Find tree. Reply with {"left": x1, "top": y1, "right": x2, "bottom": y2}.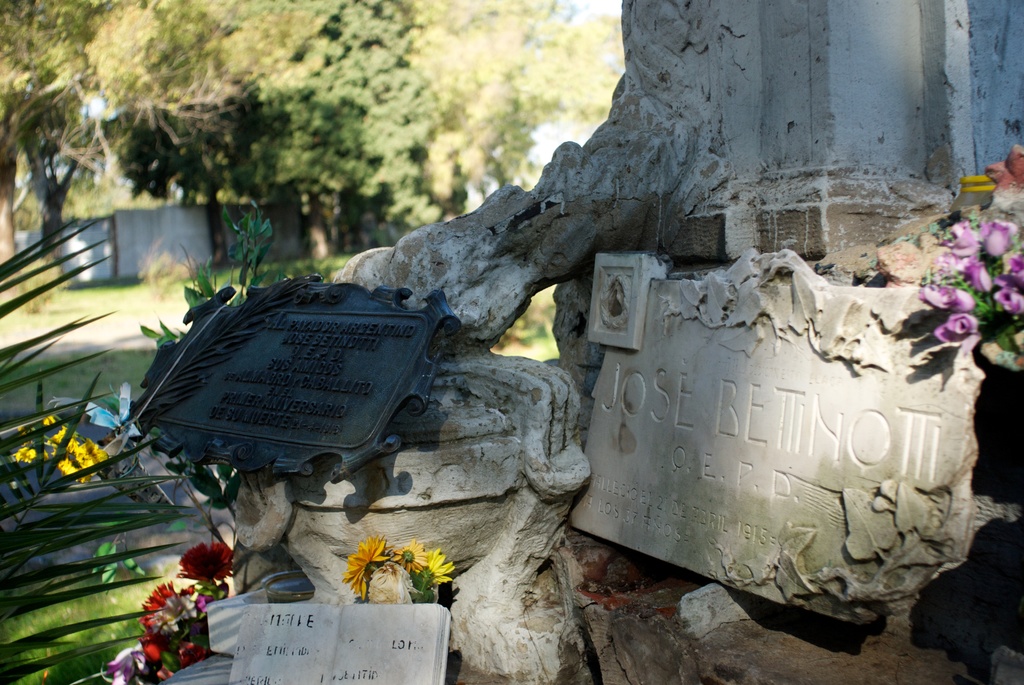
{"left": 49, "top": 0, "right": 151, "bottom": 269}.
